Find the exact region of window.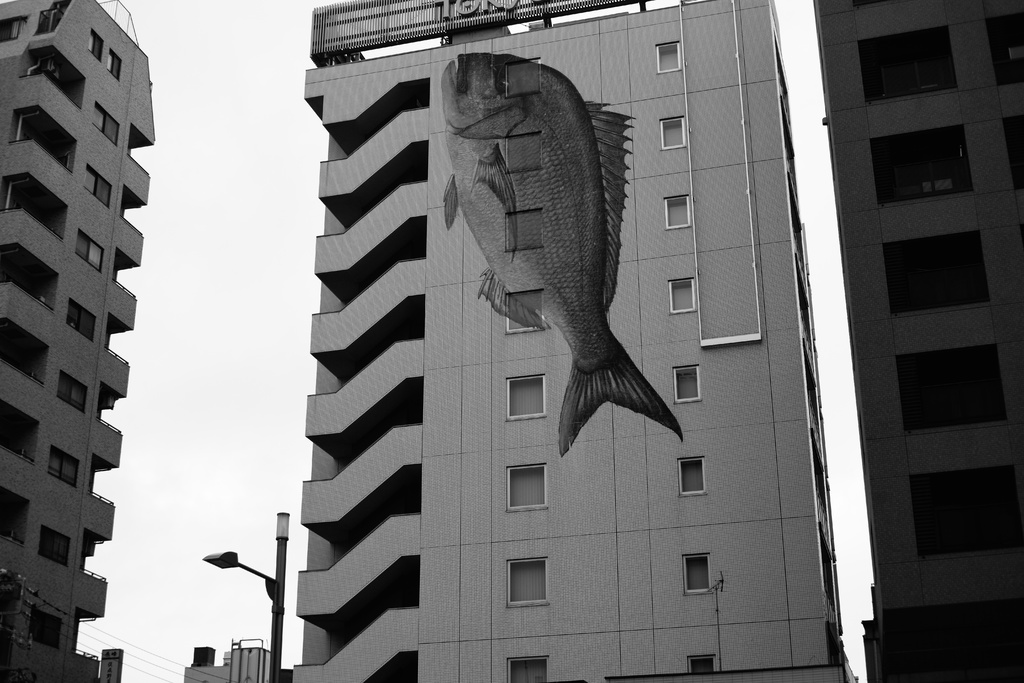
Exact region: crop(504, 58, 541, 102).
